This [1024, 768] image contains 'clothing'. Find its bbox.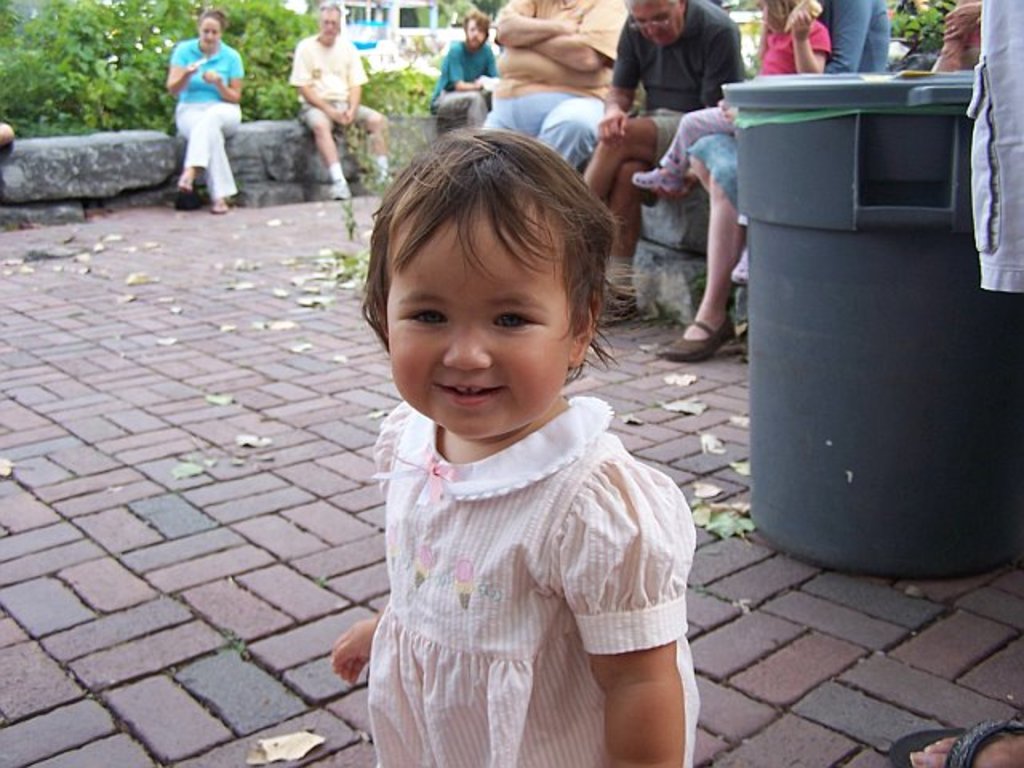
pyautogui.locateOnScreen(931, 0, 982, 70).
